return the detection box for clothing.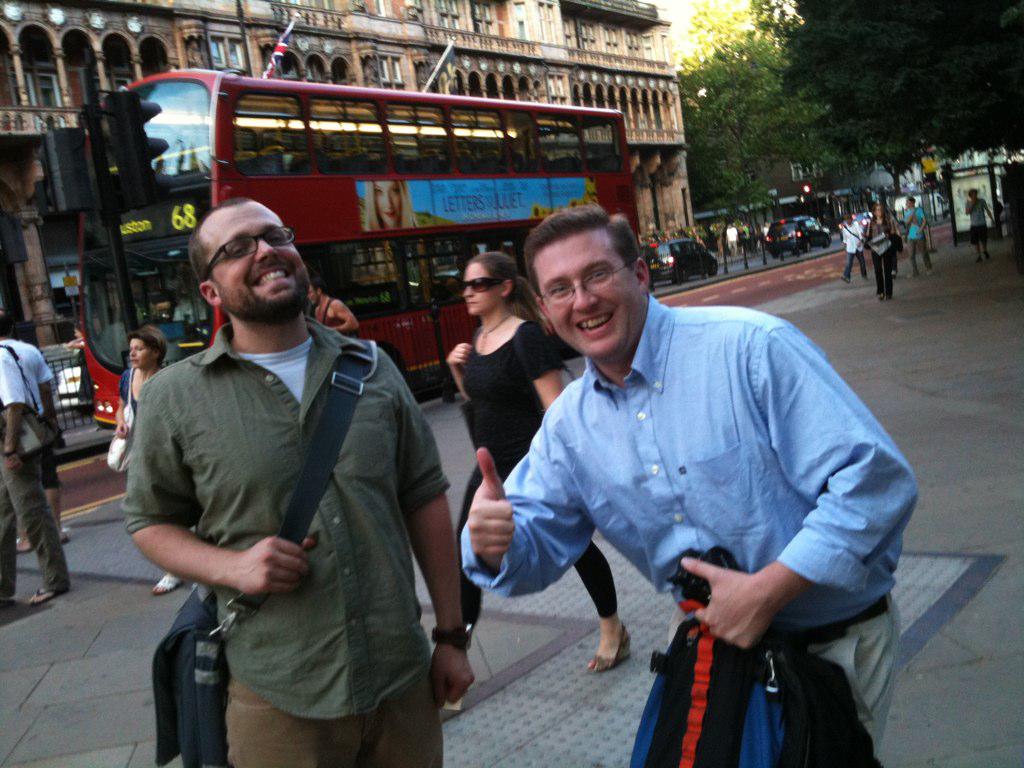
bbox=(859, 213, 902, 295).
